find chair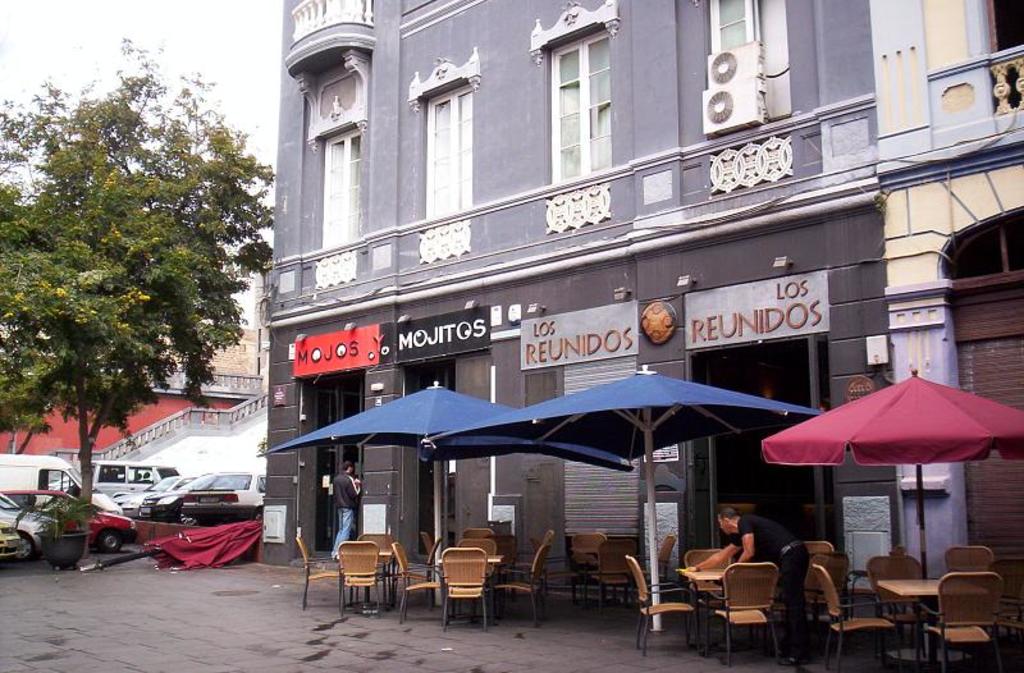
bbox=(687, 550, 744, 645)
